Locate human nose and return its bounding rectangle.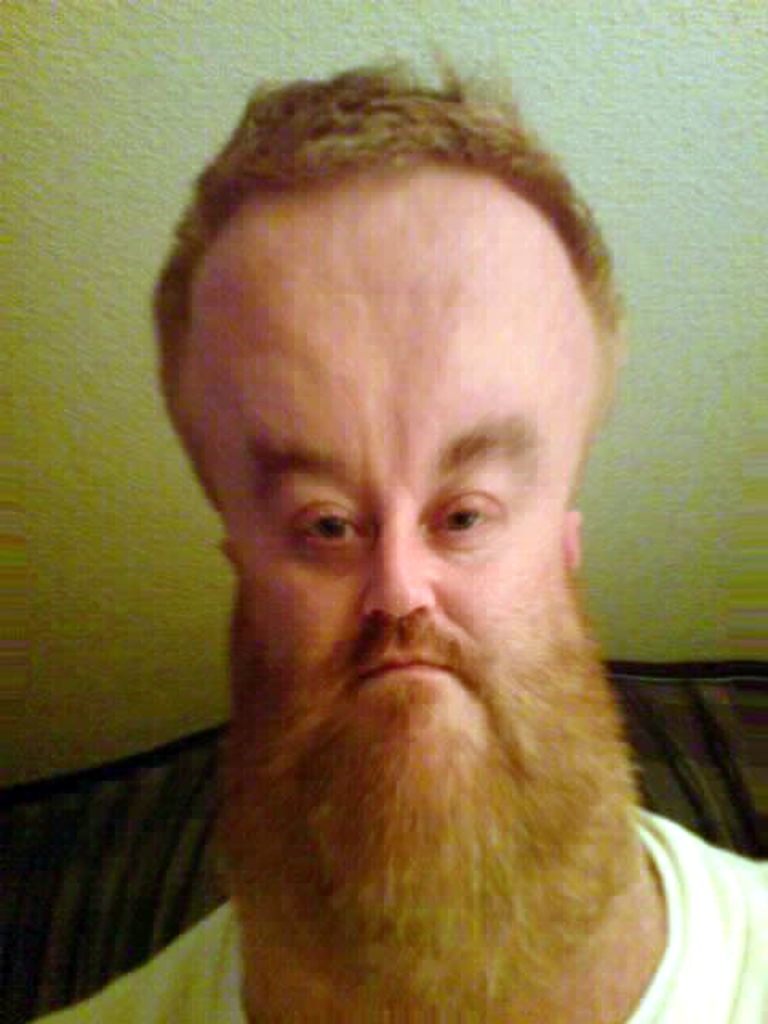
pyautogui.locateOnScreen(363, 520, 435, 614).
